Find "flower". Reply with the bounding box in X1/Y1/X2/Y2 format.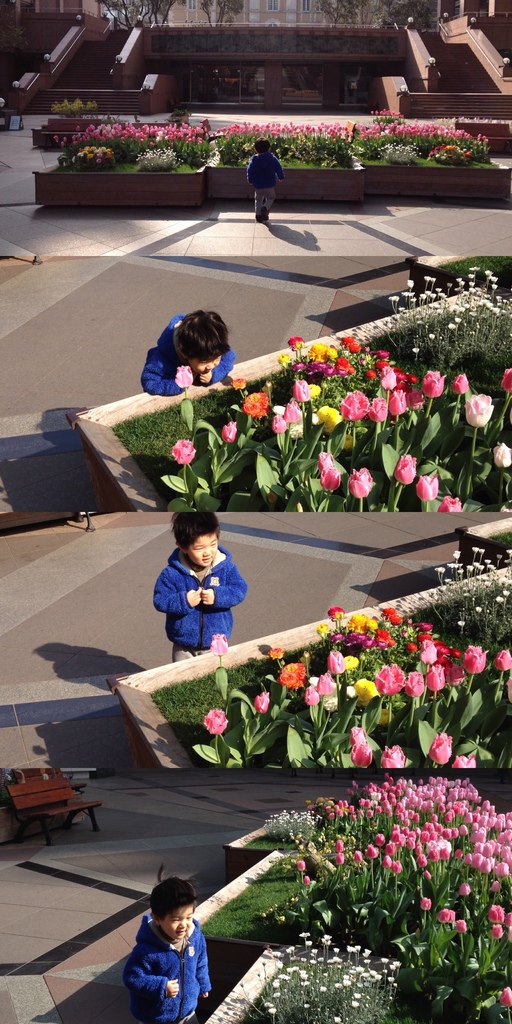
387/743/409/778.
